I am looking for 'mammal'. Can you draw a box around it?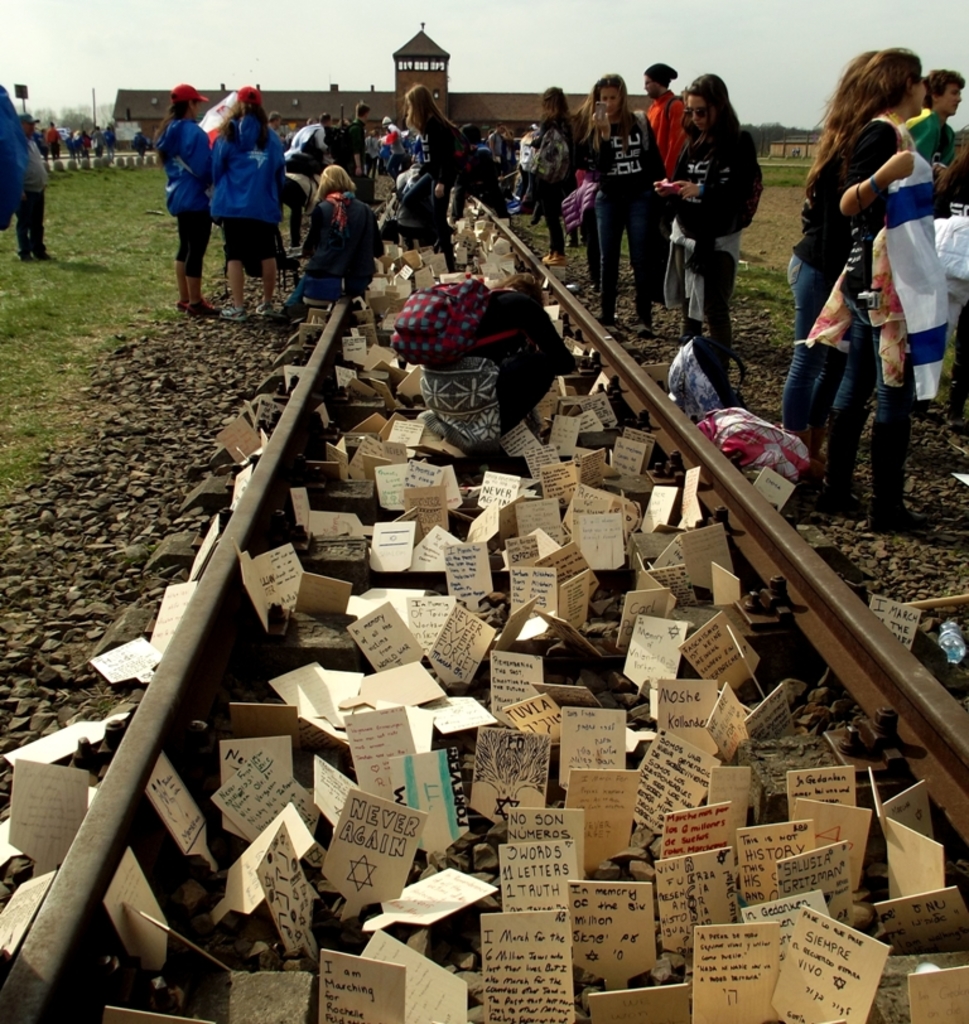
Sure, the bounding box is l=129, t=130, r=149, b=156.
